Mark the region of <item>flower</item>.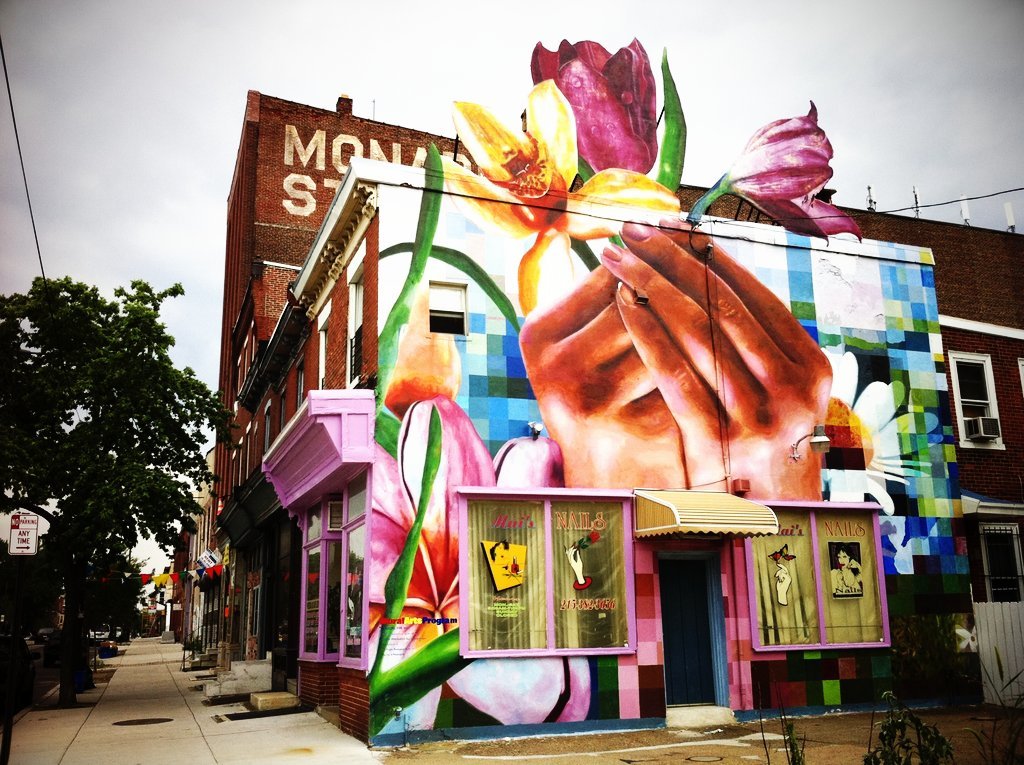
Region: [left=520, top=36, right=688, bottom=167].
